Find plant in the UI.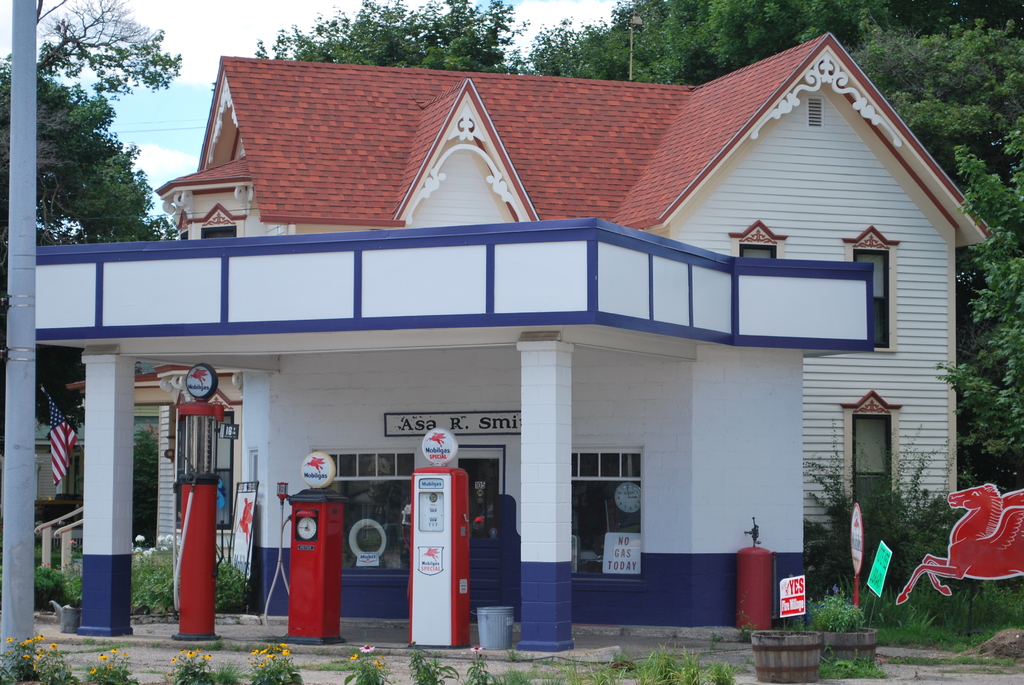
UI element at box(133, 427, 152, 502).
